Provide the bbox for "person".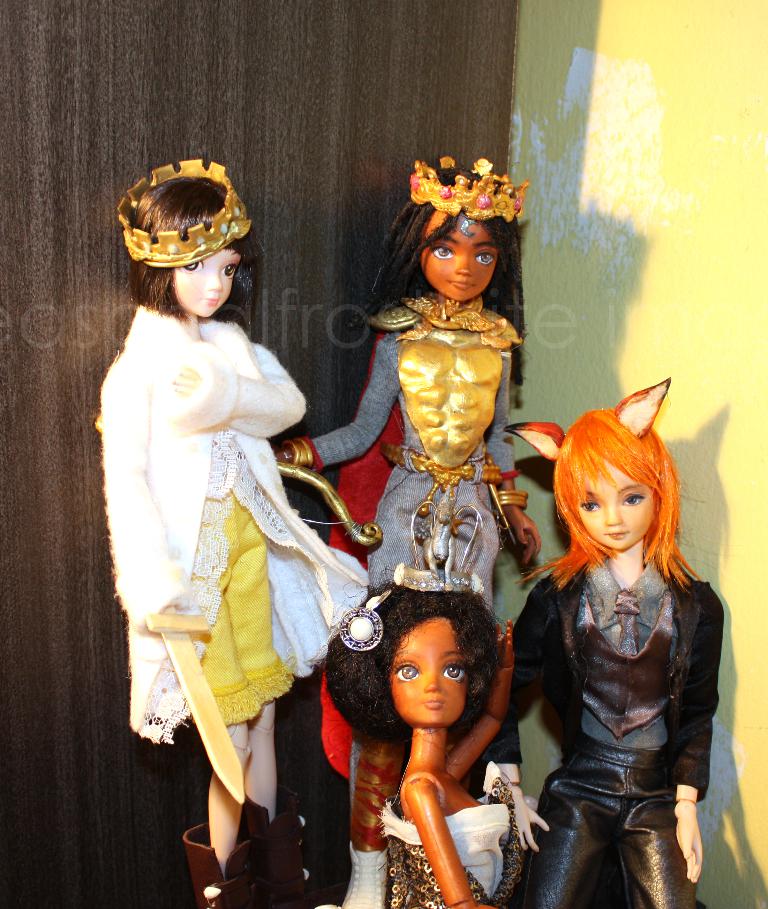
box=[323, 563, 532, 908].
